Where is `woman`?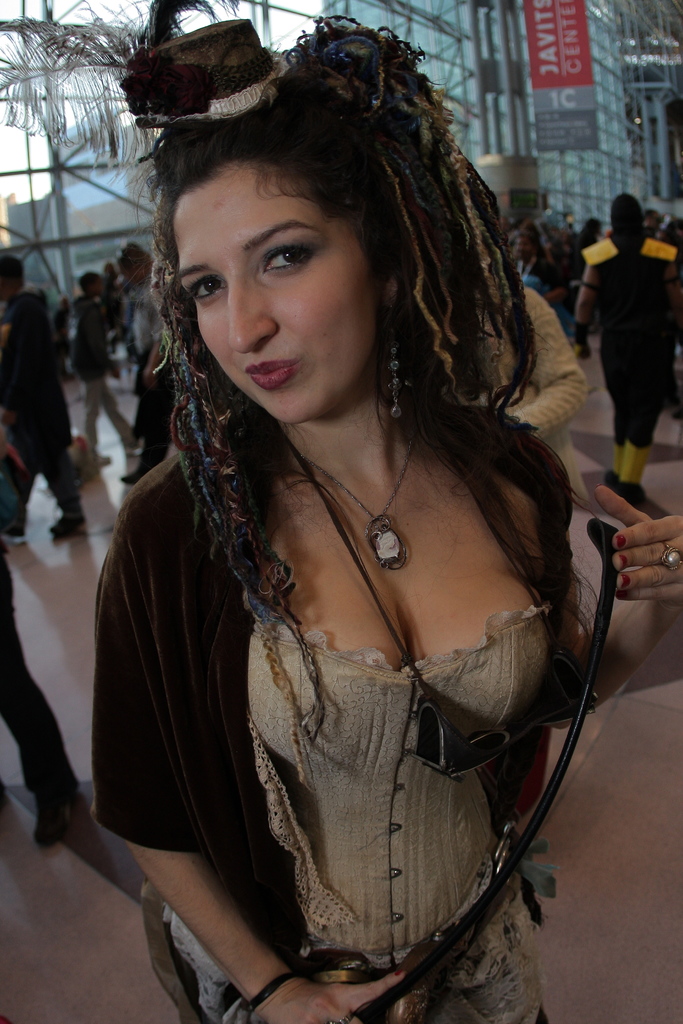
<bbox>90, 0, 682, 1023</bbox>.
